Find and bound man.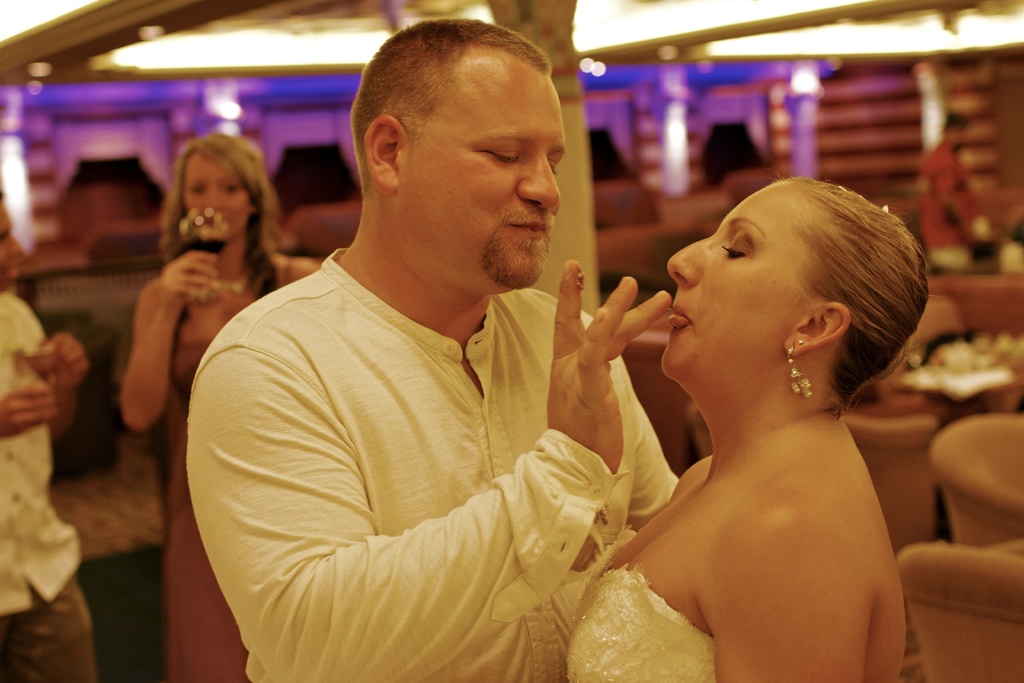
Bound: {"left": 0, "top": 187, "right": 93, "bottom": 682}.
